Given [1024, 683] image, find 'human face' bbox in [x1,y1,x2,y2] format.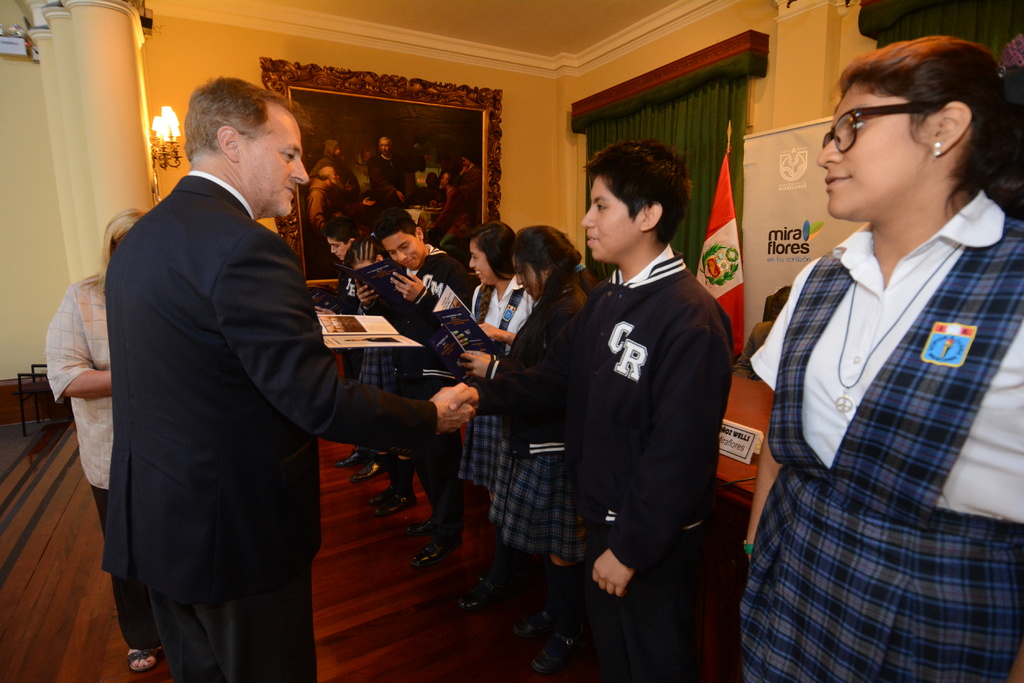
[579,175,635,257].
